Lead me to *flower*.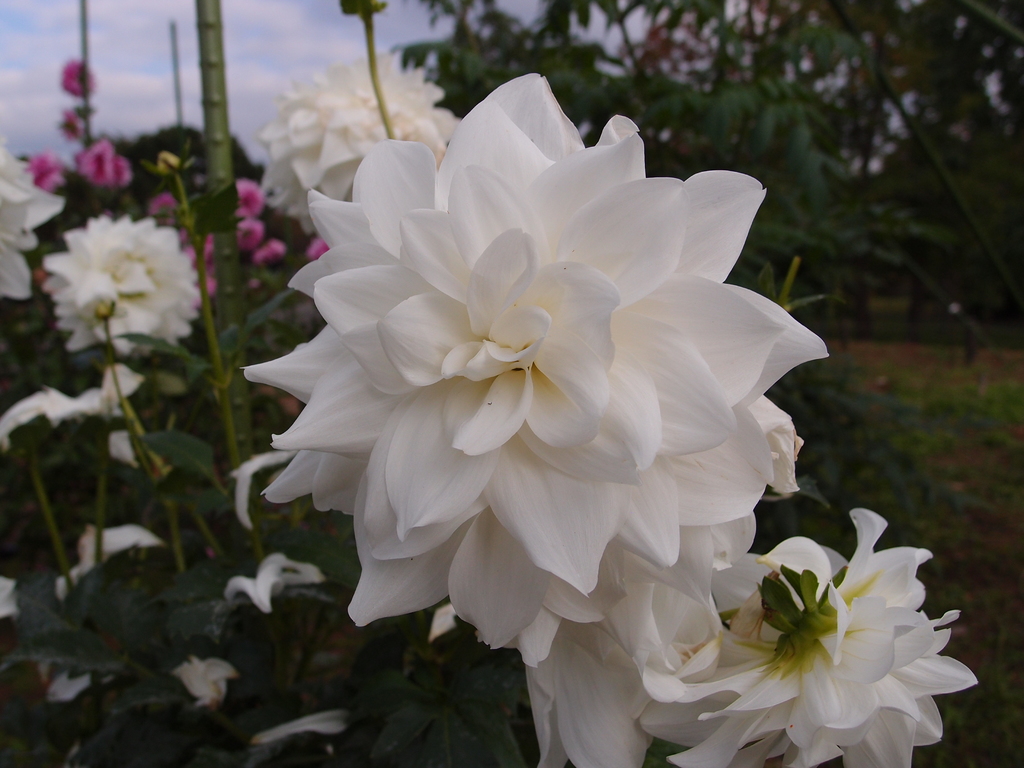
Lead to bbox=(166, 653, 233, 705).
